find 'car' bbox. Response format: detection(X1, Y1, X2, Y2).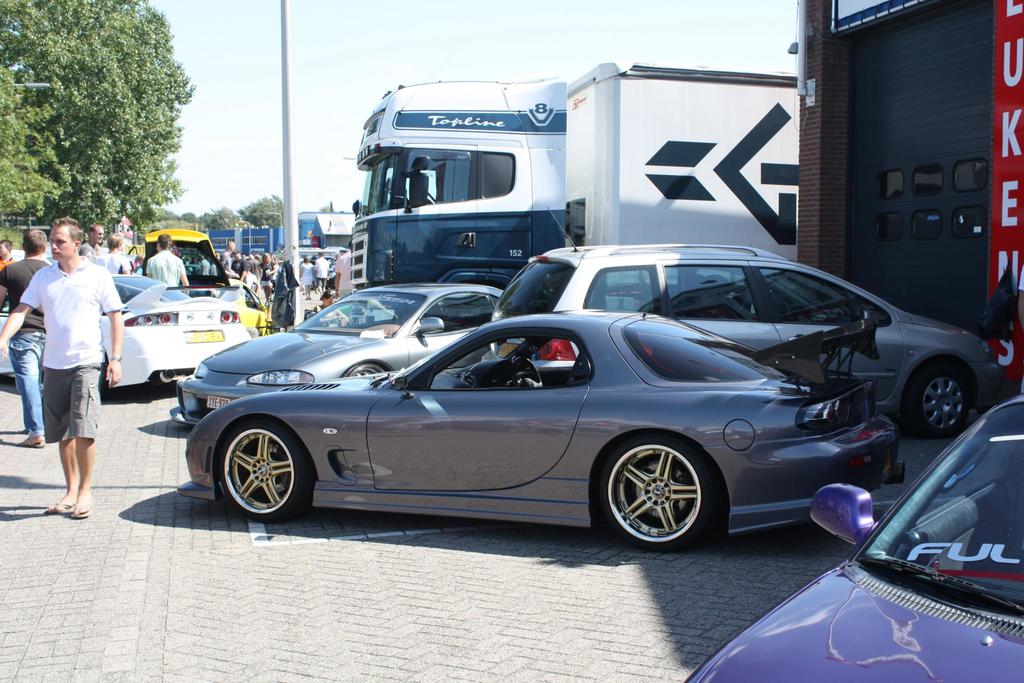
detection(168, 281, 505, 427).
